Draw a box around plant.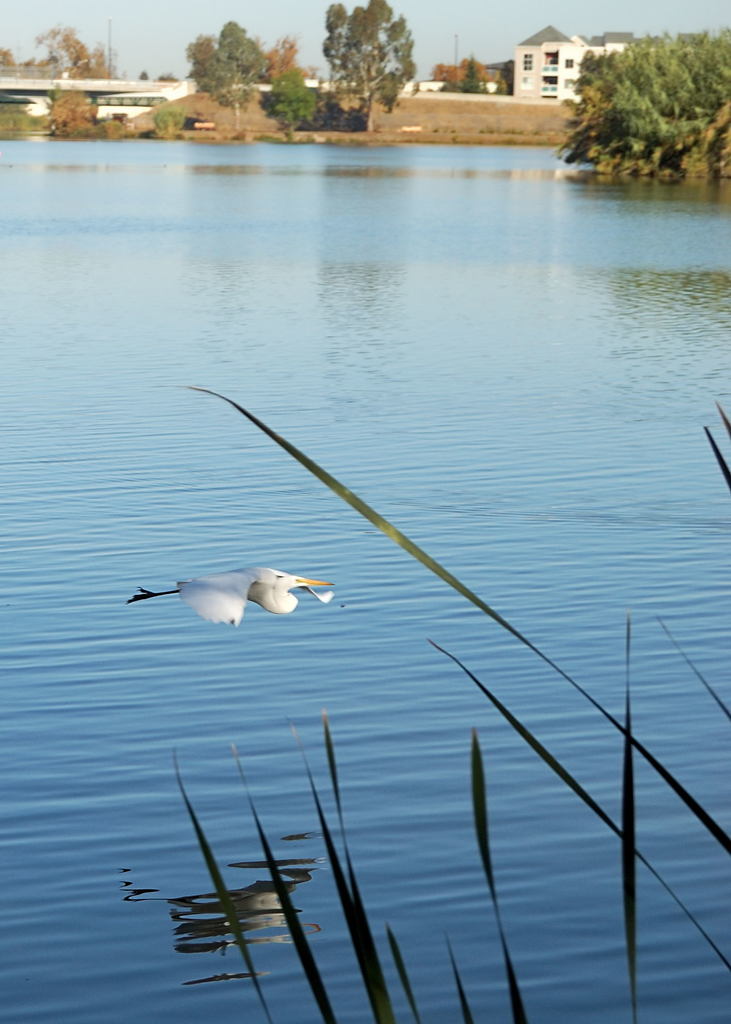
BBox(581, 24, 705, 157).
